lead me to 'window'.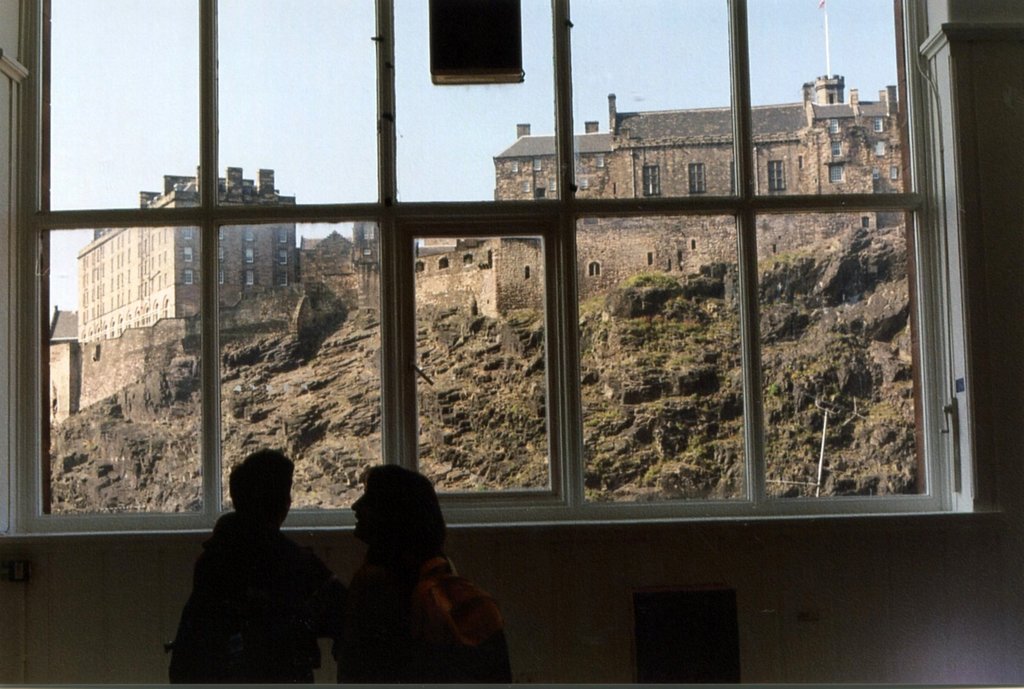
Lead to l=24, t=0, r=943, b=534.
